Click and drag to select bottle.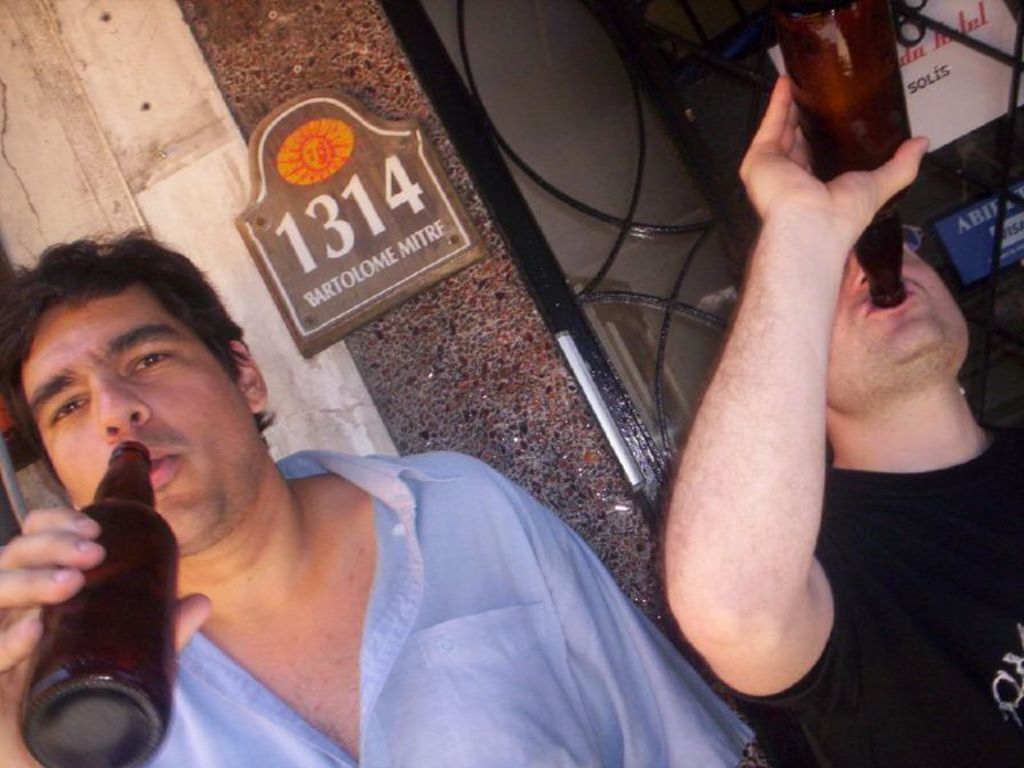
Selection: (768,0,914,312).
